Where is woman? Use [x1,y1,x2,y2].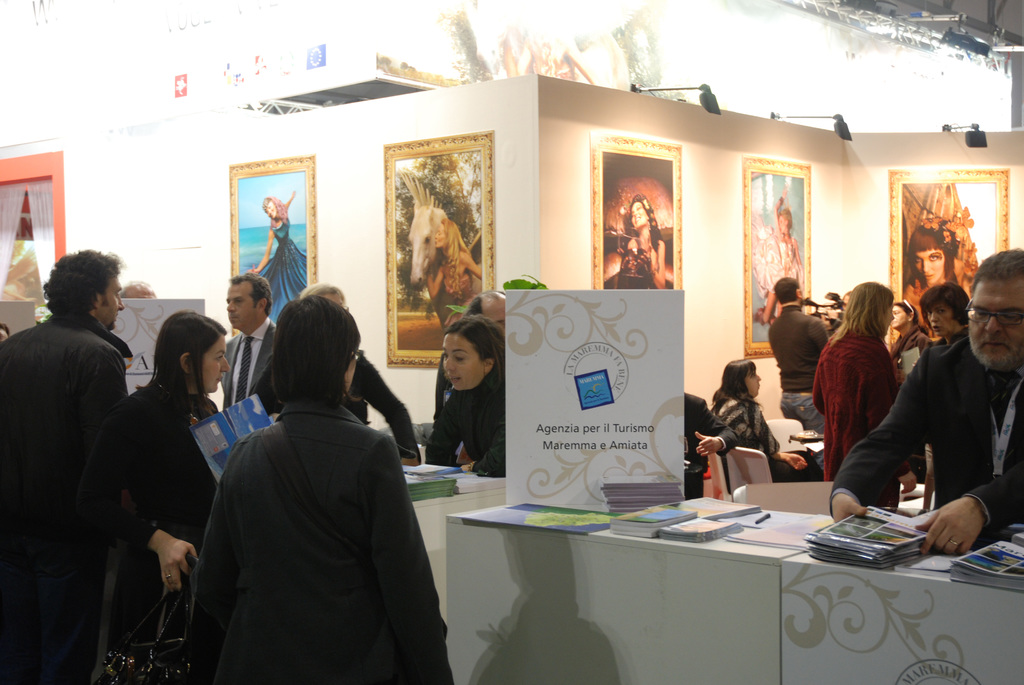
[420,311,513,491].
